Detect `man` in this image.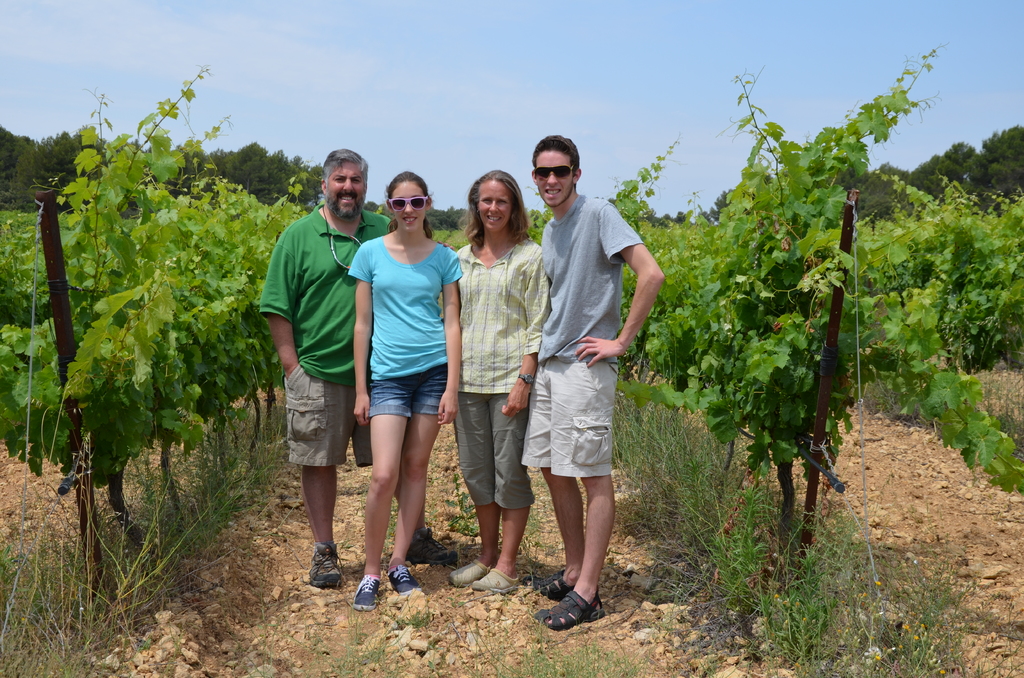
Detection: (left=257, top=150, right=466, bottom=586).
